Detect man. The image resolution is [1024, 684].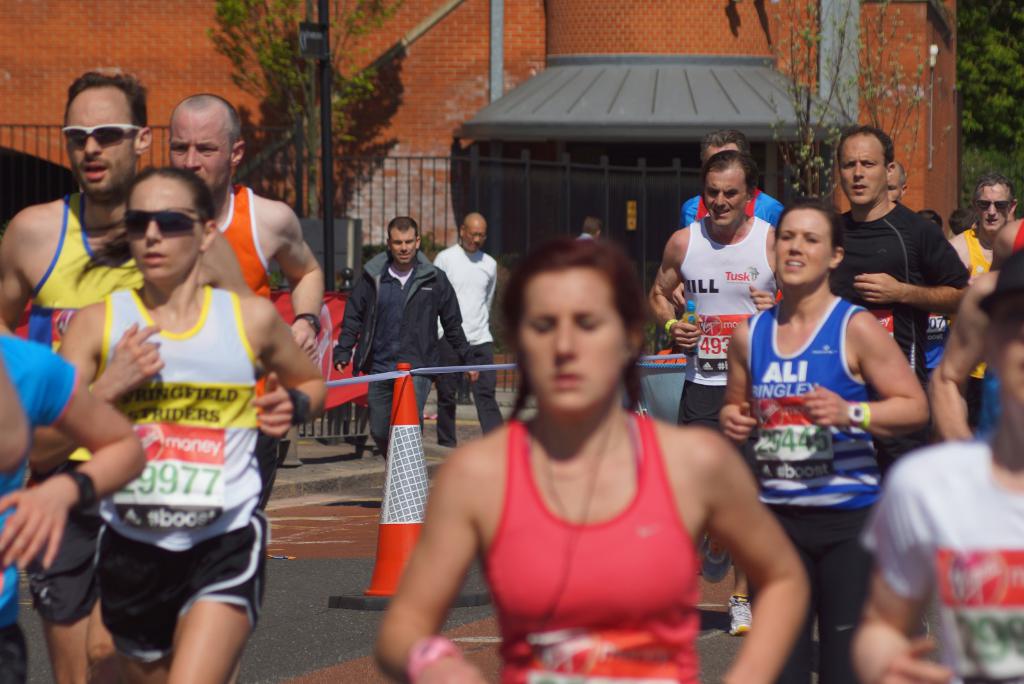
l=885, t=158, r=908, b=201.
